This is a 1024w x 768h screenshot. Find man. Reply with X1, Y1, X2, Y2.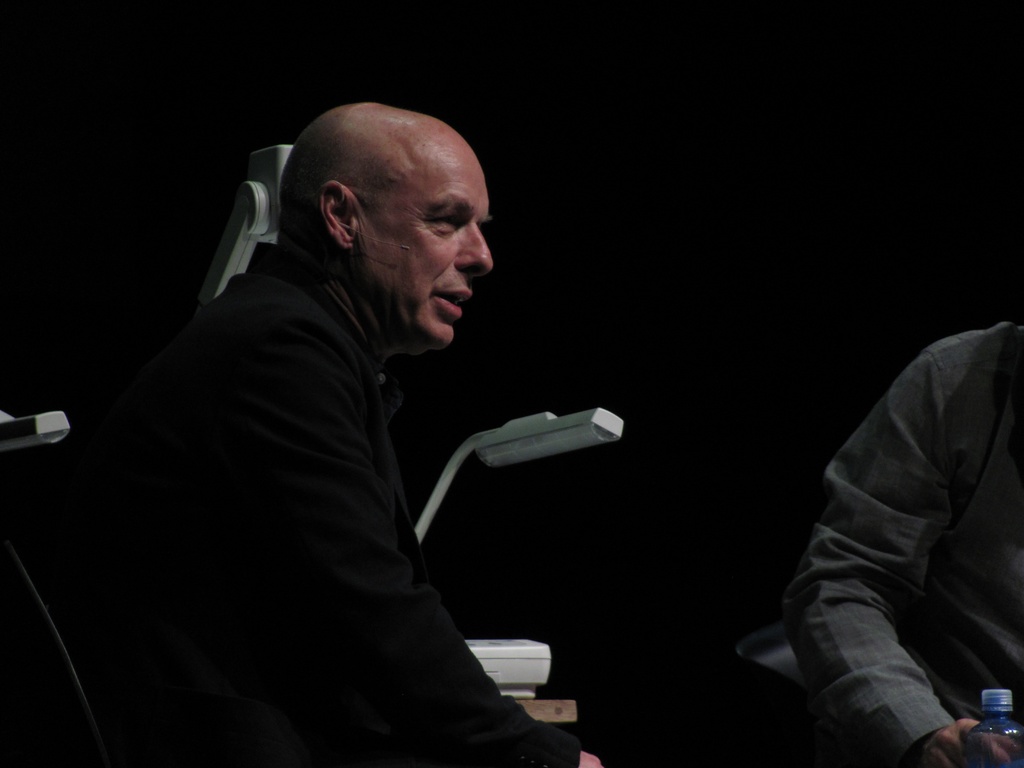
781, 323, 1023, 767.
